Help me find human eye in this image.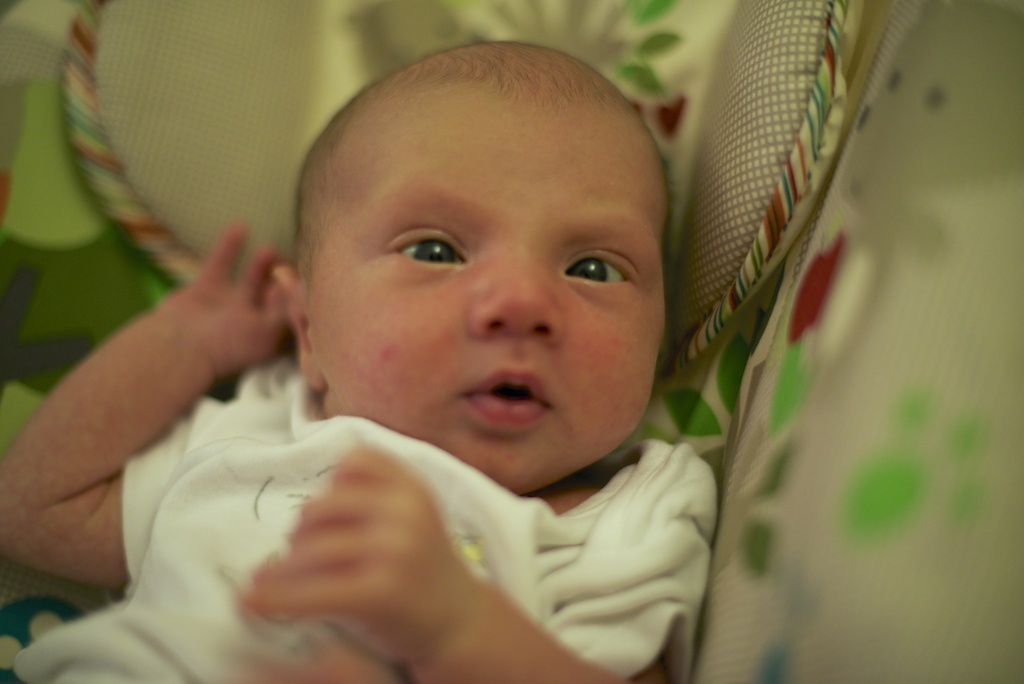
Found it: bbox=(557, 233, 639, 304).
